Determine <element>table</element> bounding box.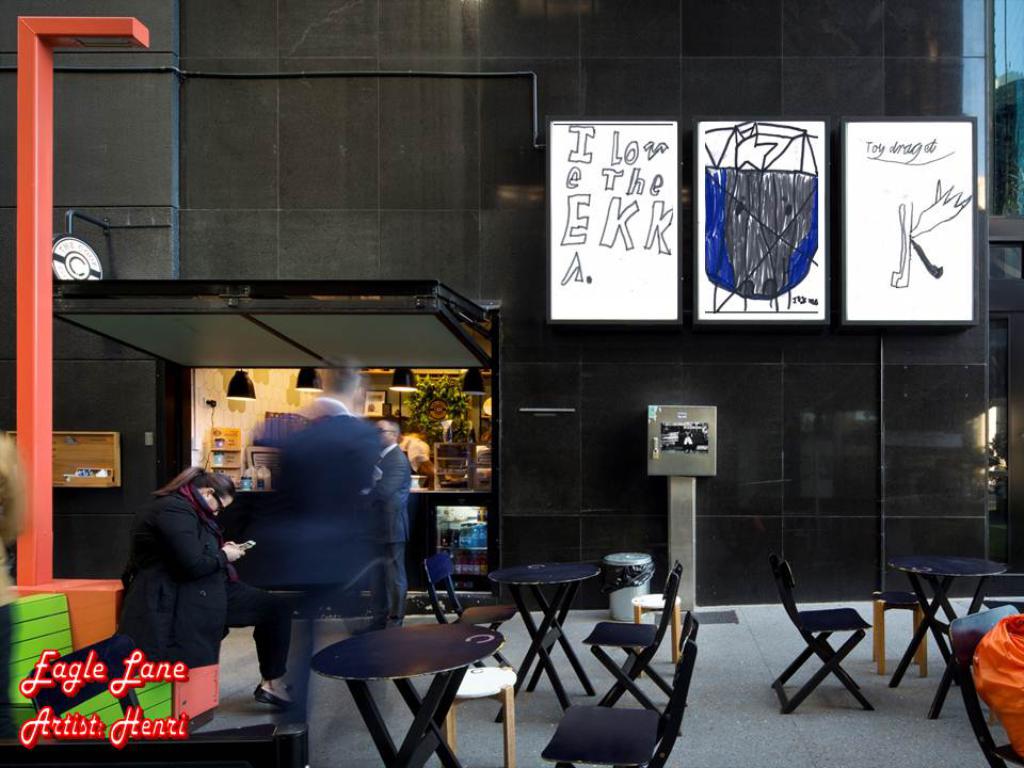
Determined: region(315, 625, 509, 767).
